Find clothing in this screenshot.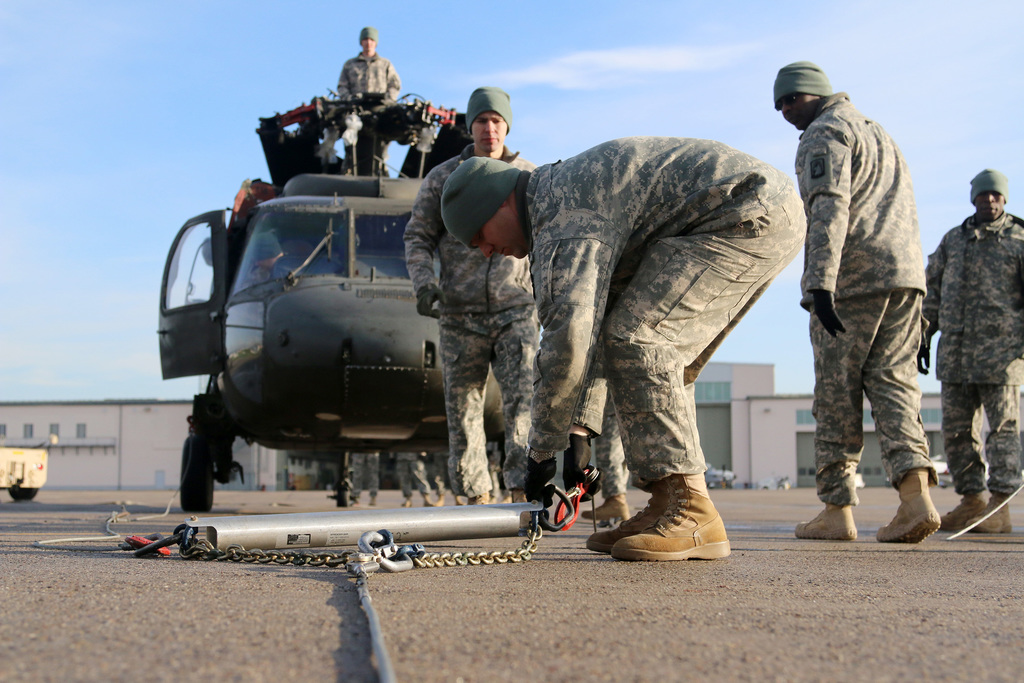
The bounding box for clothing is <box>401,144,545,500</box>.
